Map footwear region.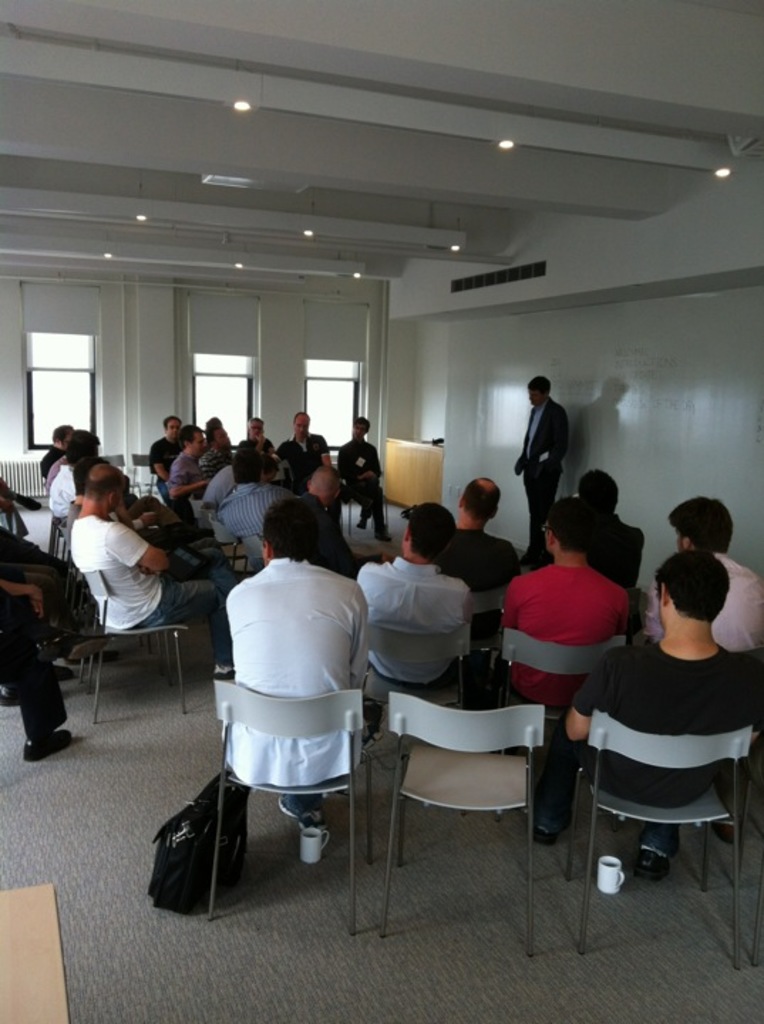
Mapped to 357,519,366,528.
